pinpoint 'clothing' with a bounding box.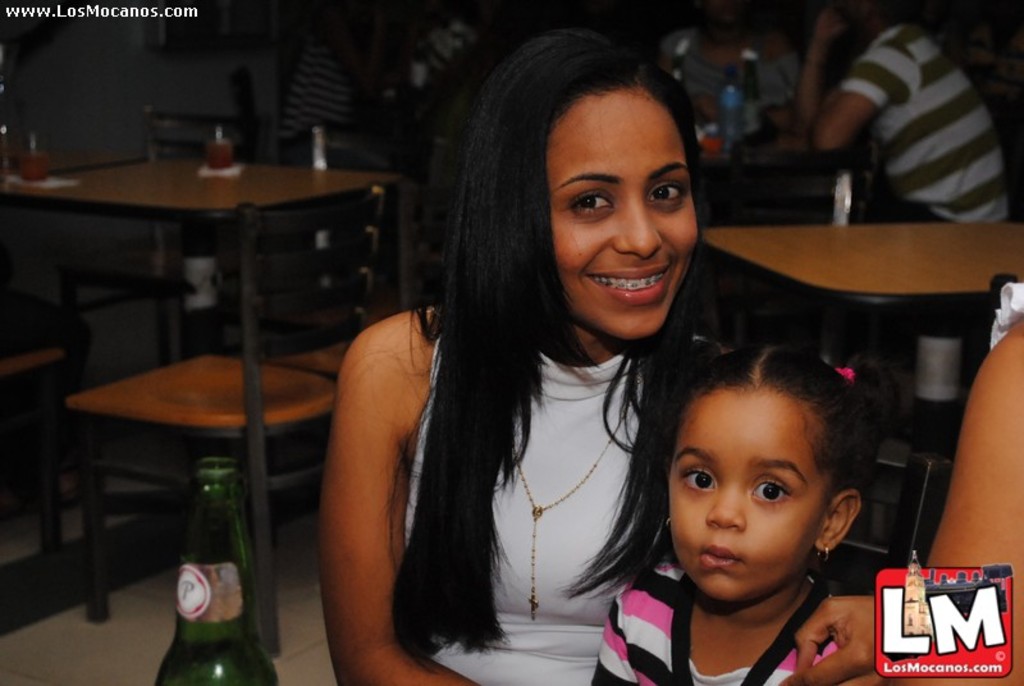
box=[570, 531, 868, 685].
